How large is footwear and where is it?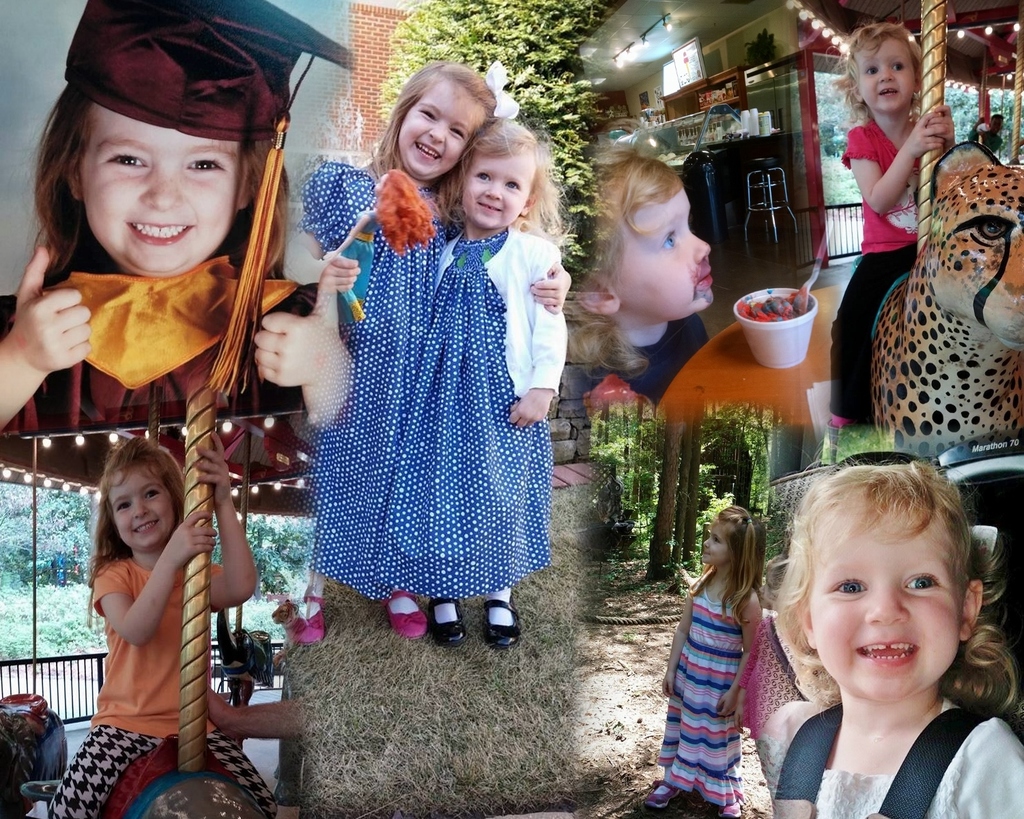
Bounding box: Rect(481, 590, 517, 650).
